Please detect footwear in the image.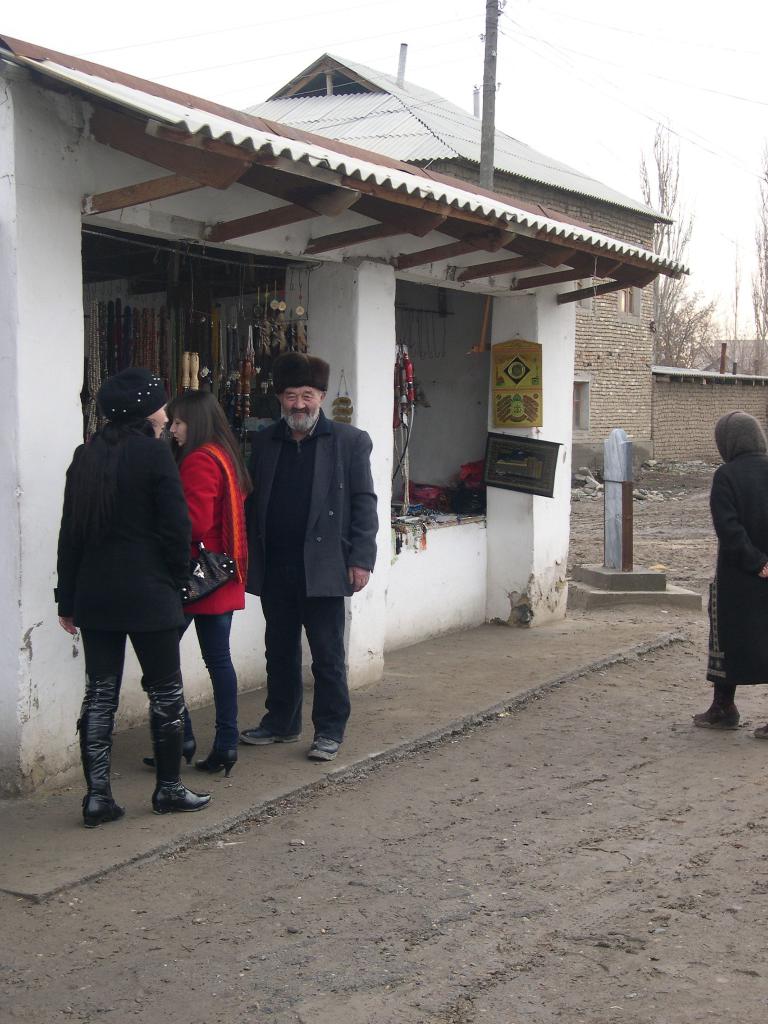
[x1=86, y1=790, x2=127, y2=822].
